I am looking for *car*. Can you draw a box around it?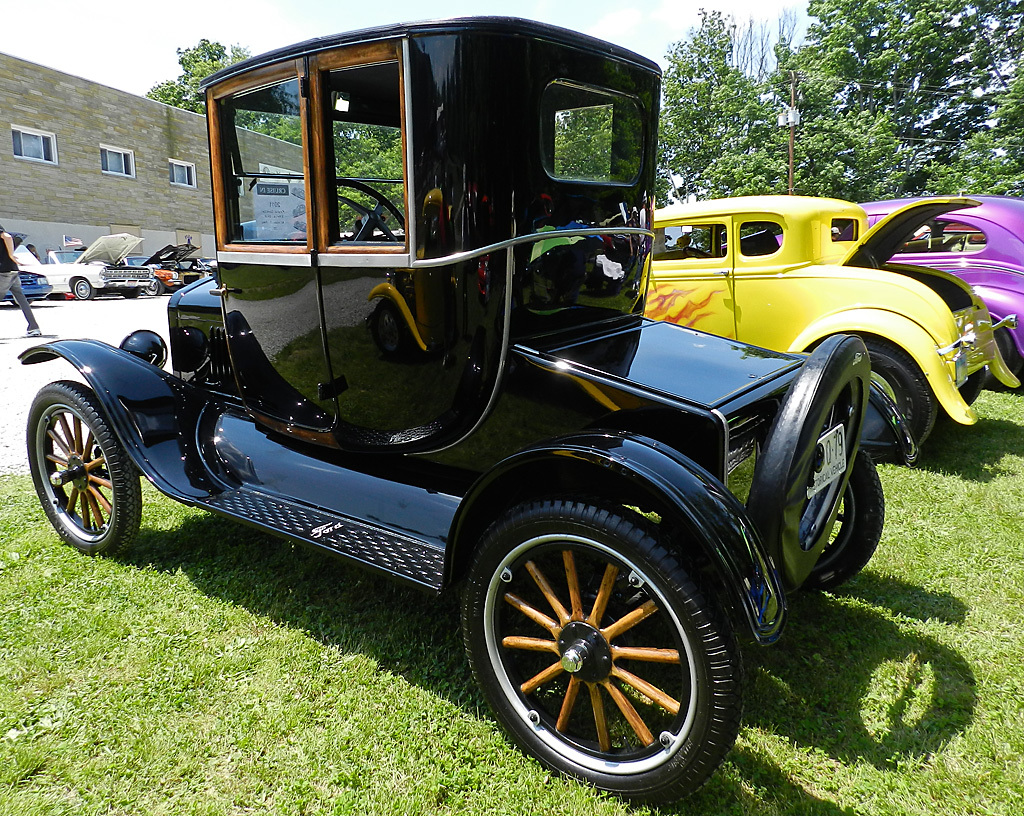
Sure, the bounding box is box(851, 191, 1023, 370).
